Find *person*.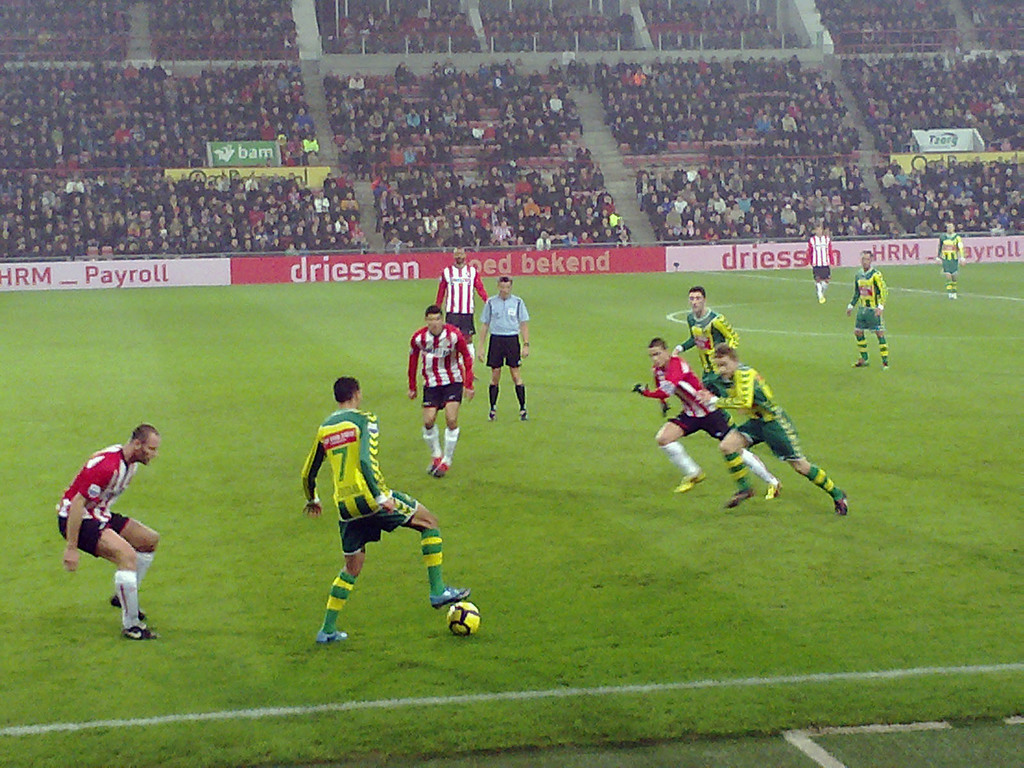
(x1=399, y1=301, x2=461, y2=467).
